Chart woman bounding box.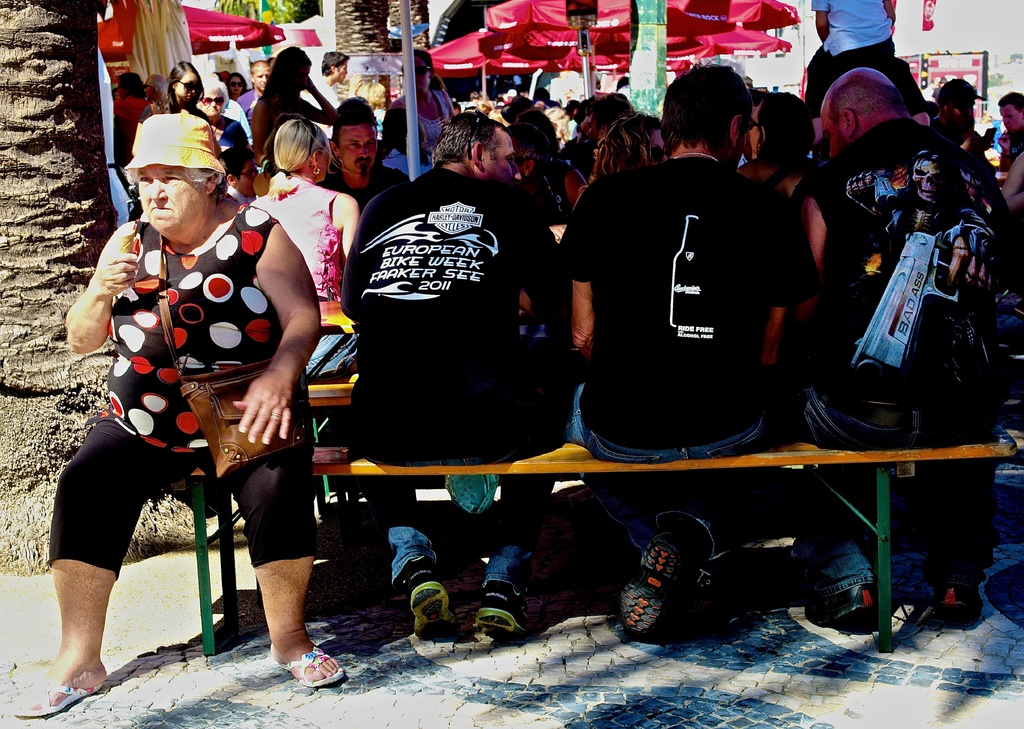
Charted: 576:114:669:193.
